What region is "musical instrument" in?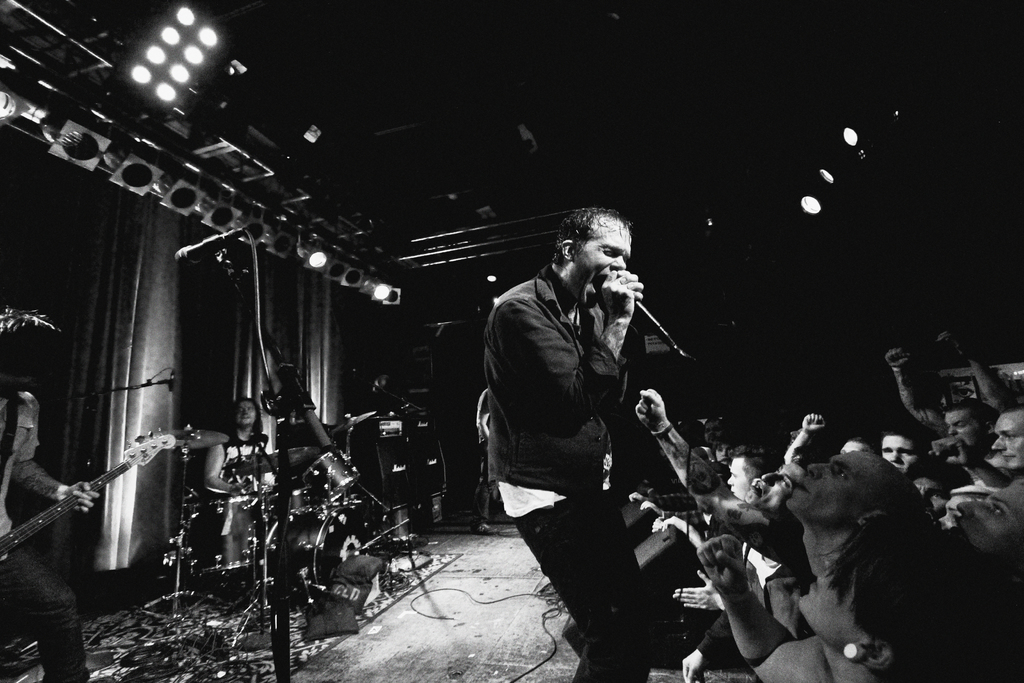
bbox(275, 506, 379, 608).
